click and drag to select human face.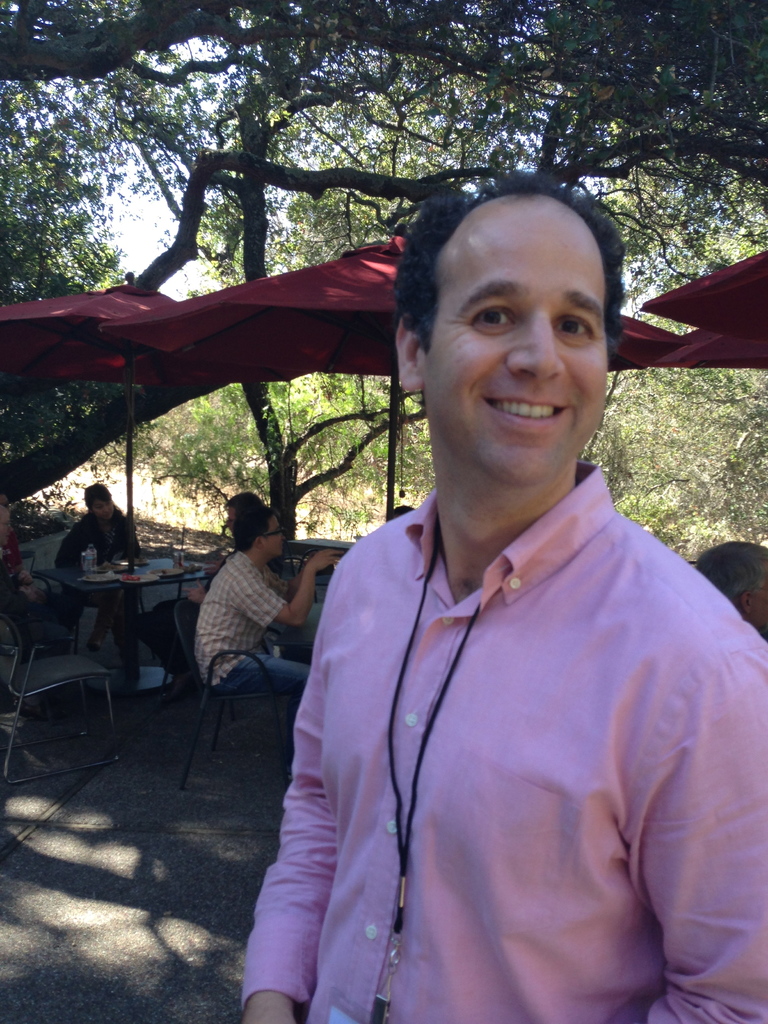
Selection: {"x1": 423, "y1": 220, "x2": 604, "y2": 485}.
